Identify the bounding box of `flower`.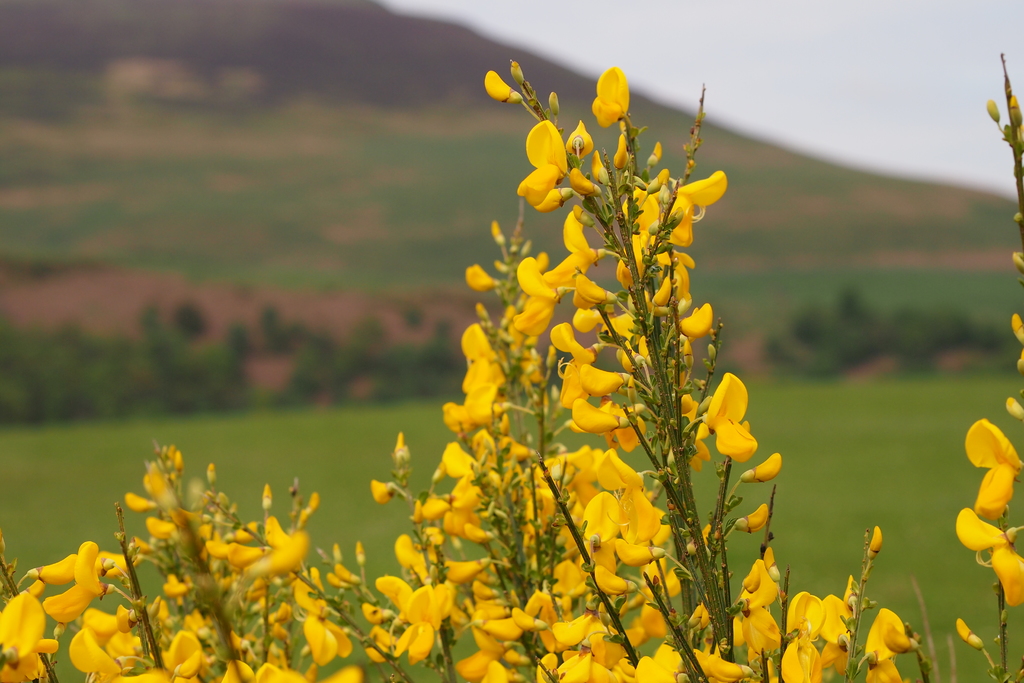
l=588, t=62, r=632, b=129.
